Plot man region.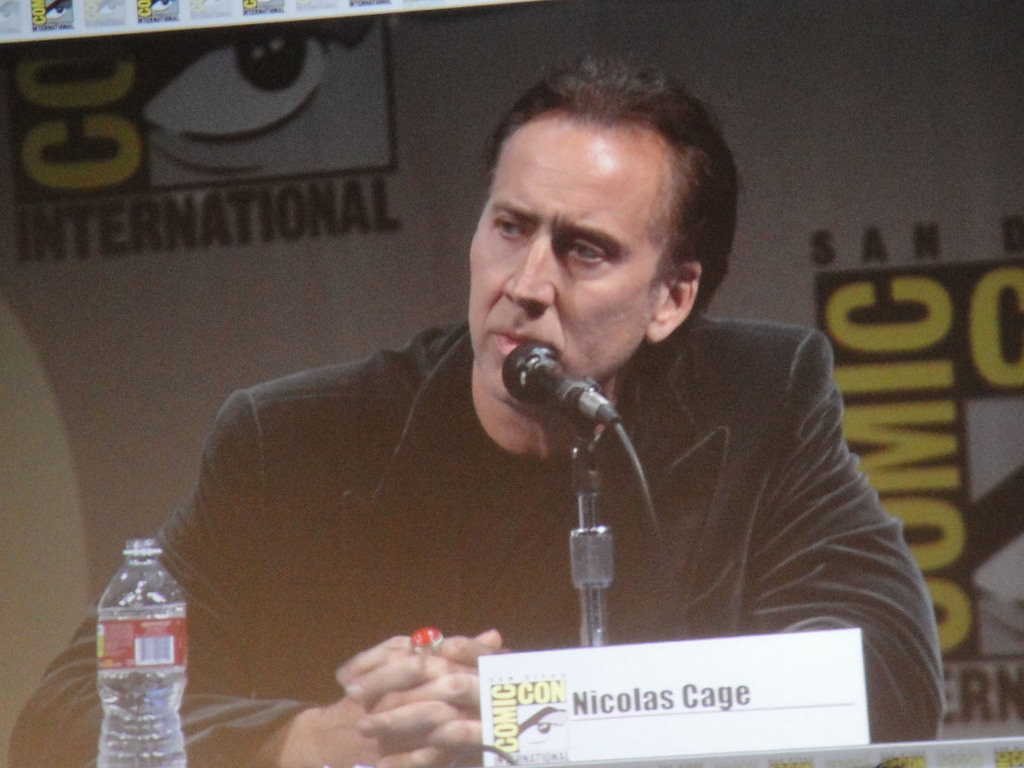
Plotted at x1=154 y1=124 x2=902 y2=732.
